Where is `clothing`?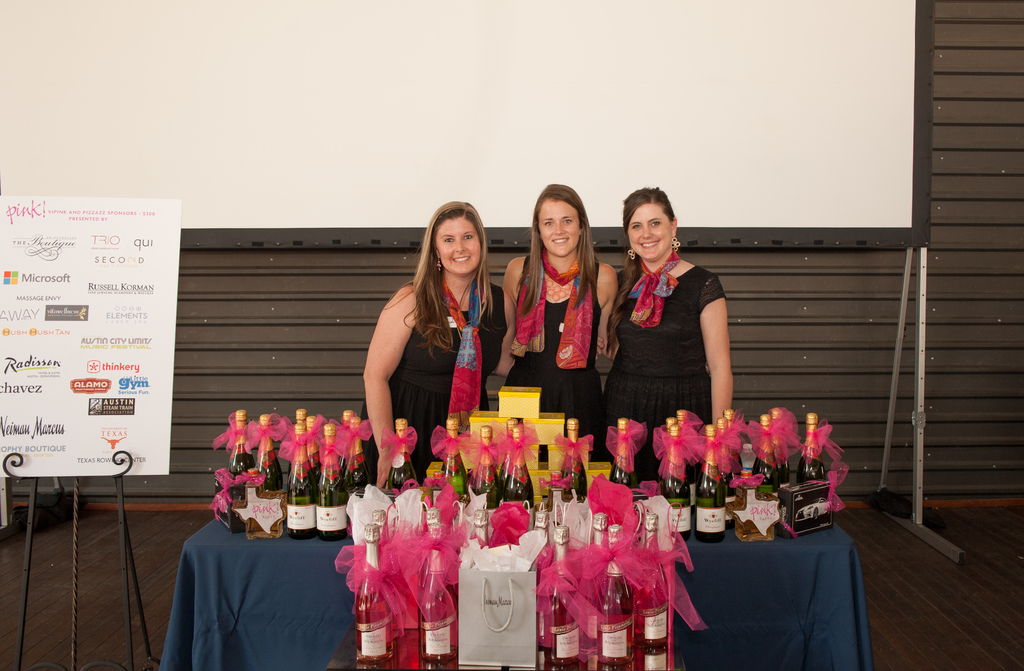
bbox=[603, 241, 733, 466].
